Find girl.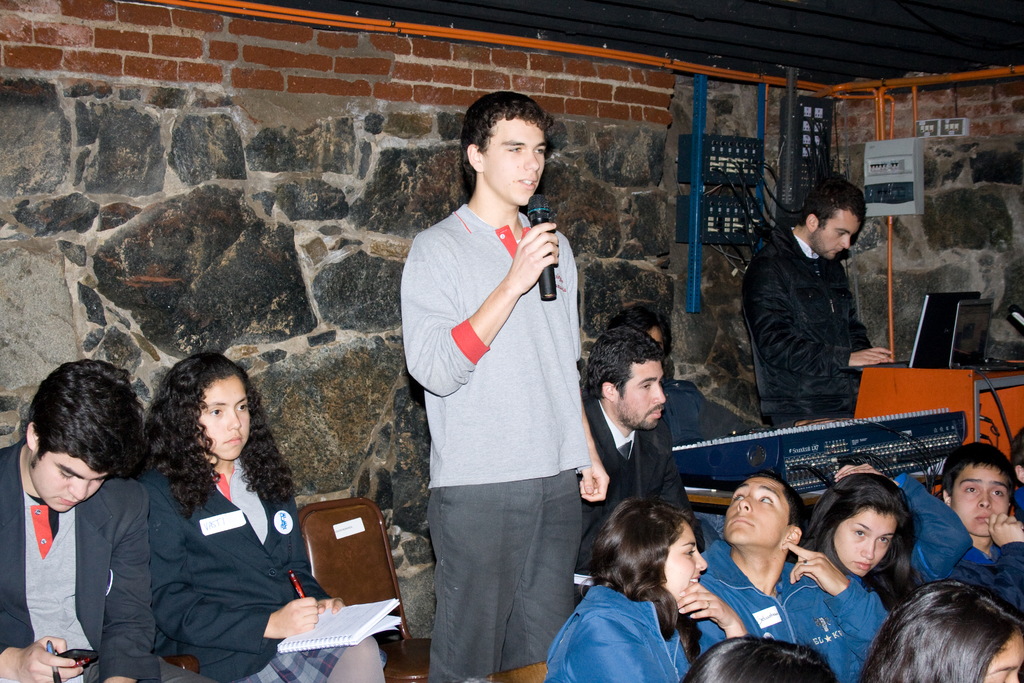
Rect(799, 464, 974, 621).
